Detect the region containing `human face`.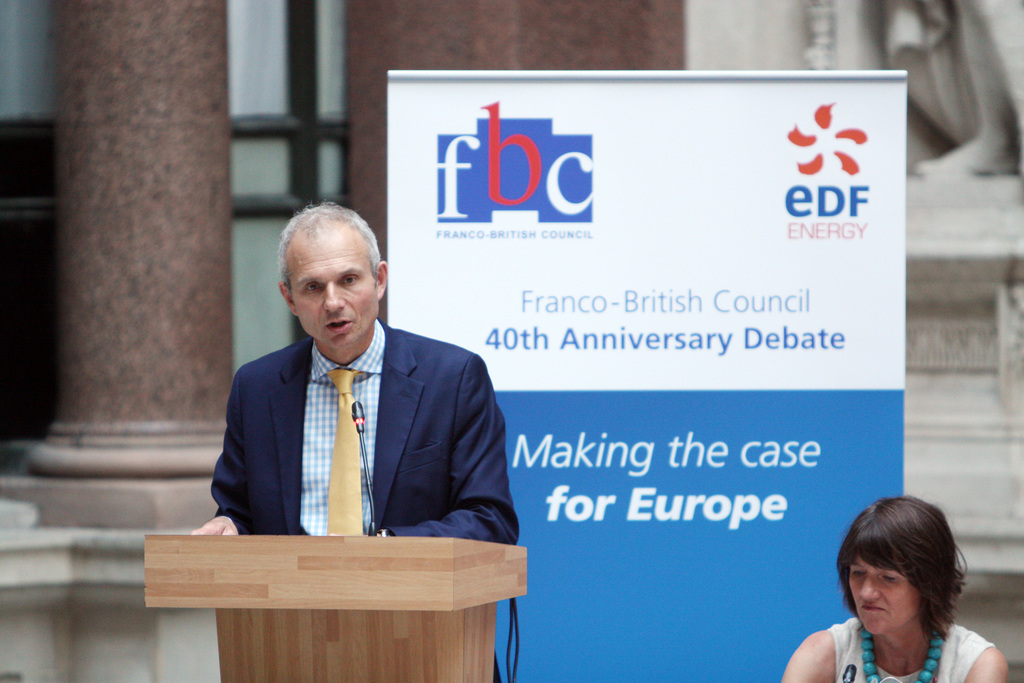
[x1=293, y1=233, x2=379, y2=345].
